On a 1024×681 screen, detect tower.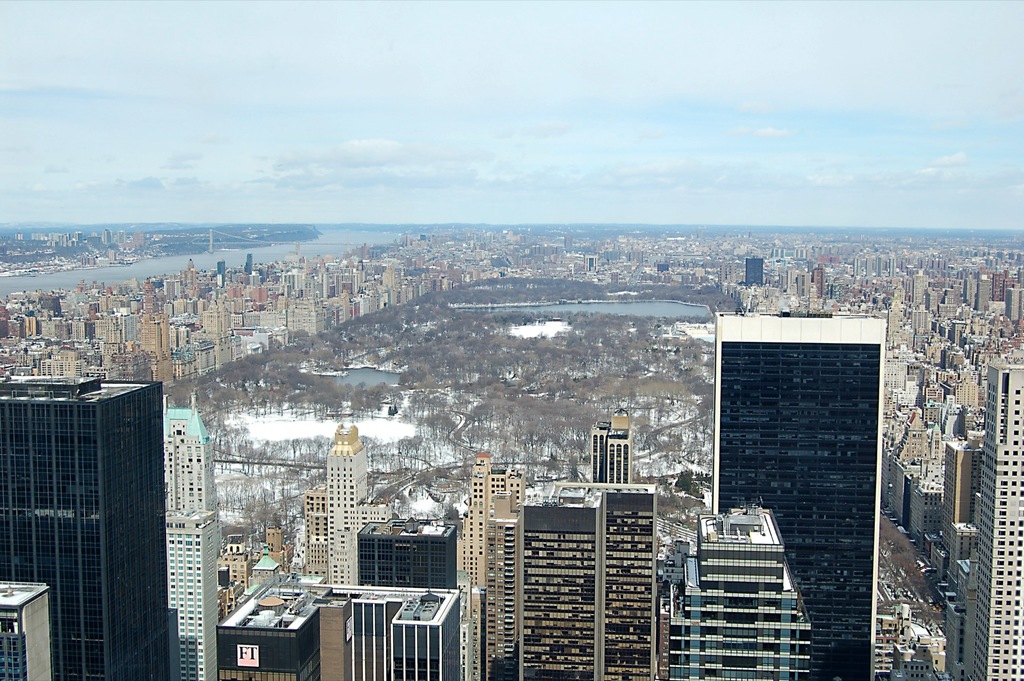
pyautogui.locateOnScreen(54, 348, 93, 378).
